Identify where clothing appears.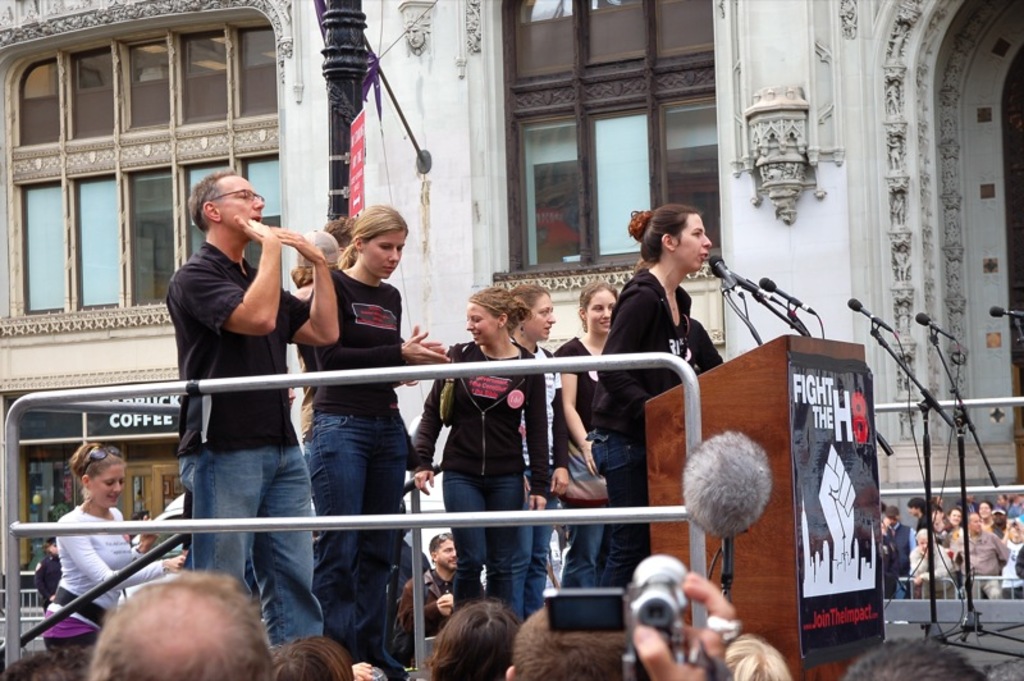
Appears at locate(681, 307, 730, 373).
